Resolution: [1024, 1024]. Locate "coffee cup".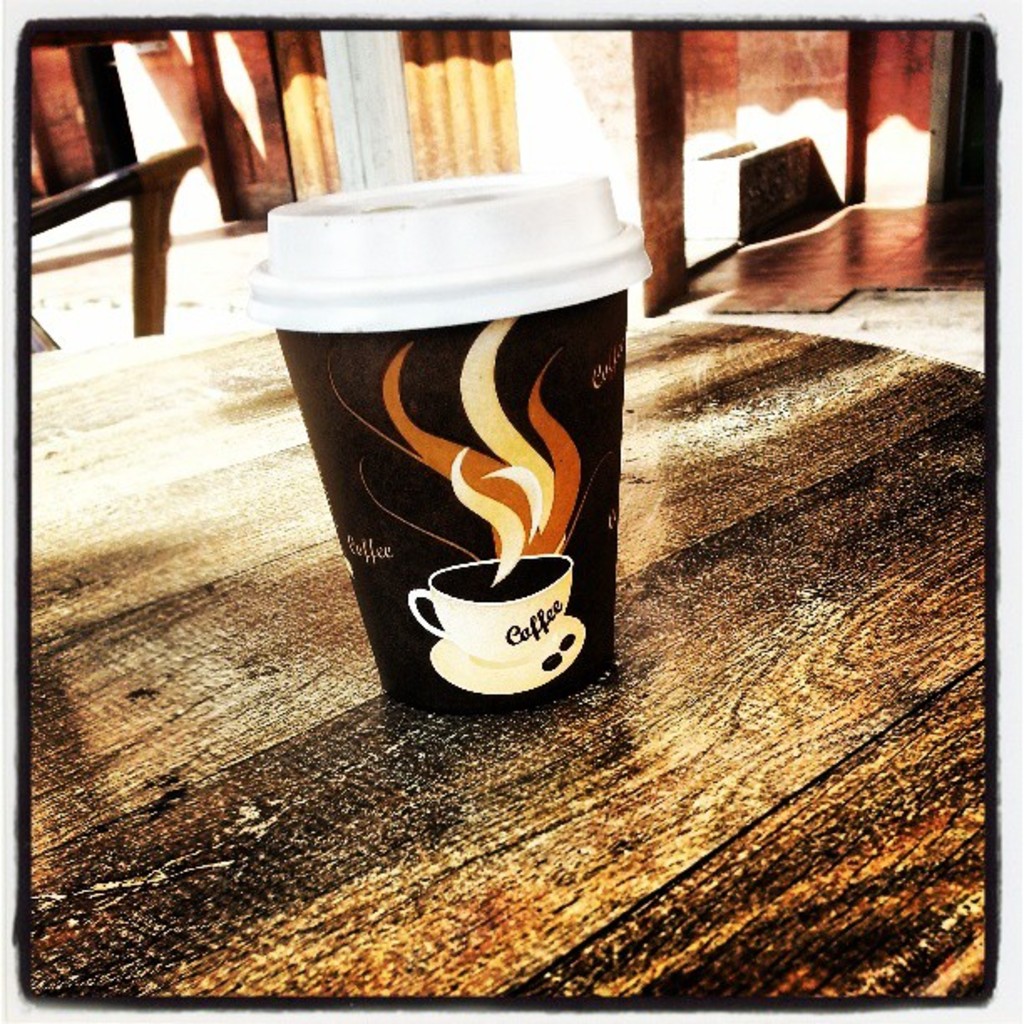
pyautogui.locateOnScreen(407, 552, 572, 659).
